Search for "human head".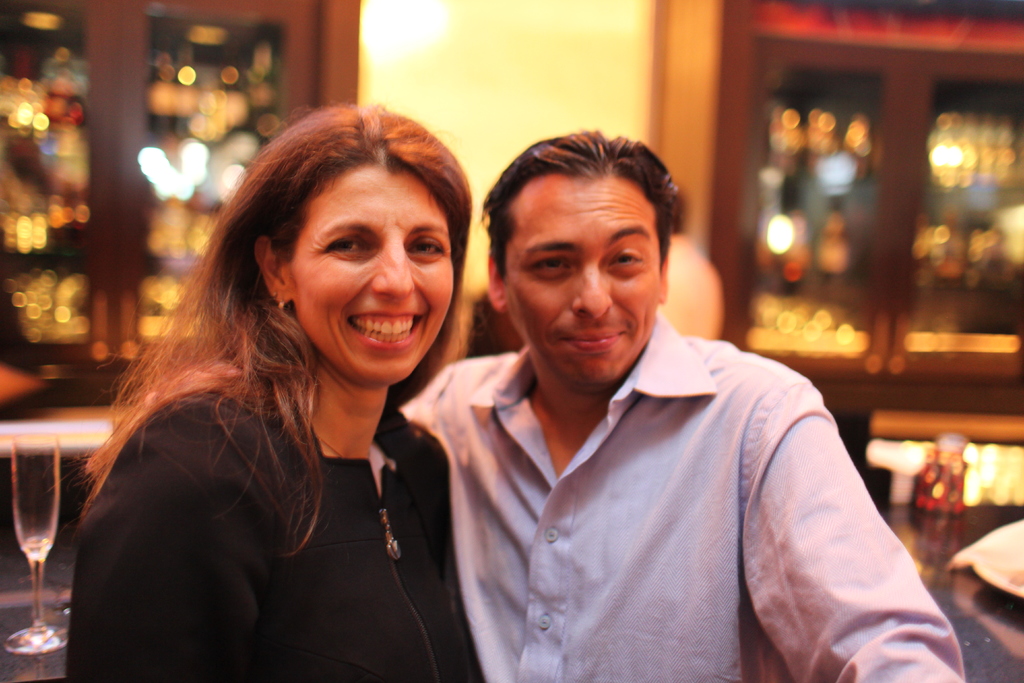
Found at locate(220, 101, 484, 404).
